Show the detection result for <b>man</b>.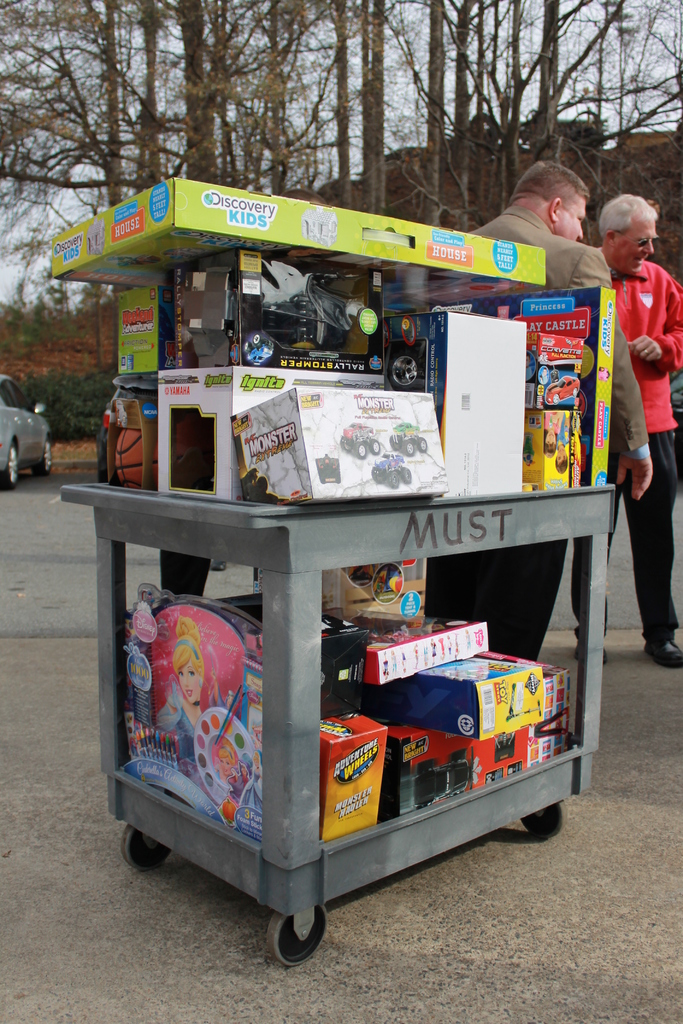
591, 195, 682, 665.
